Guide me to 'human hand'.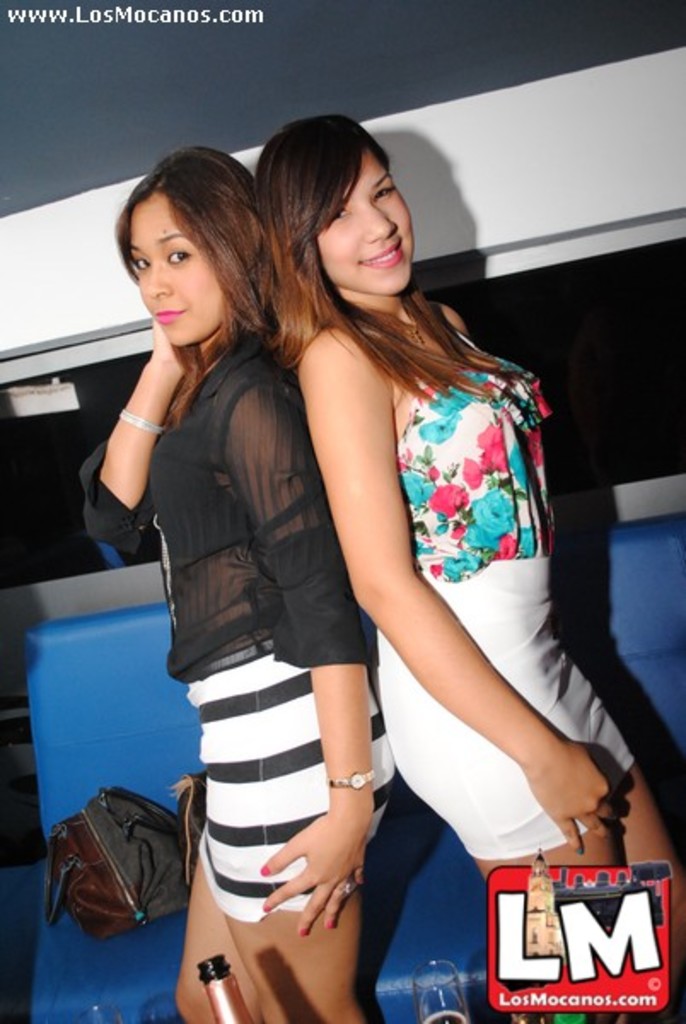
Guidance: x1=152, y1=316, x2=205, y2=381.
